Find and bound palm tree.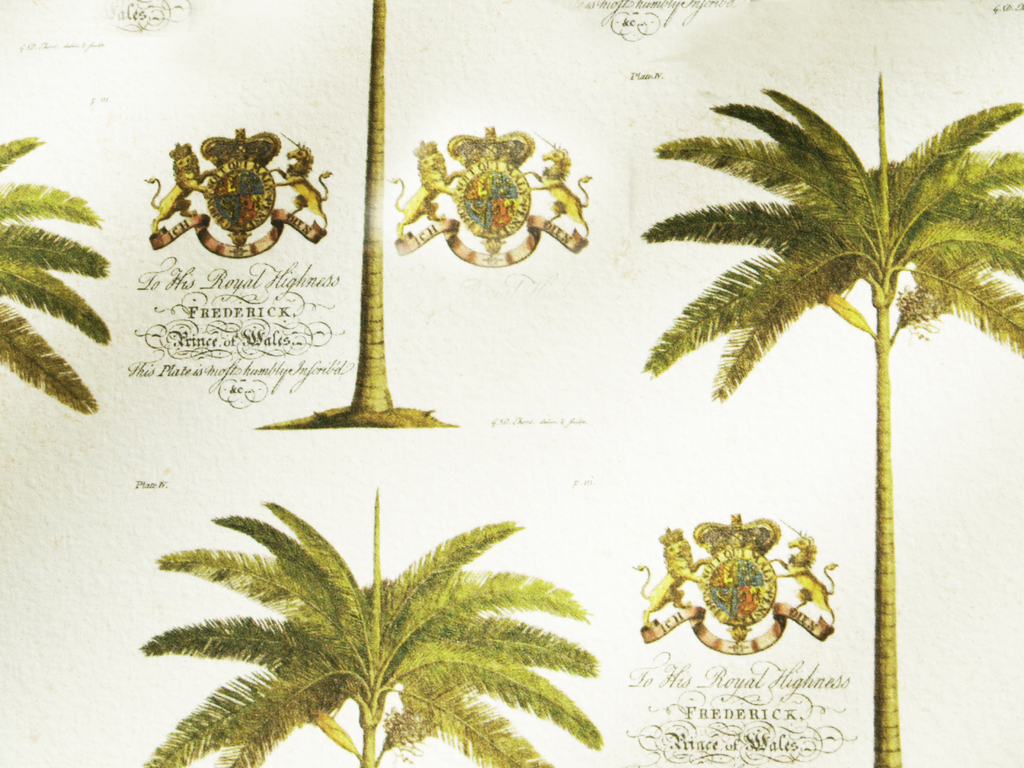
Bound: 673,71,995,684.
